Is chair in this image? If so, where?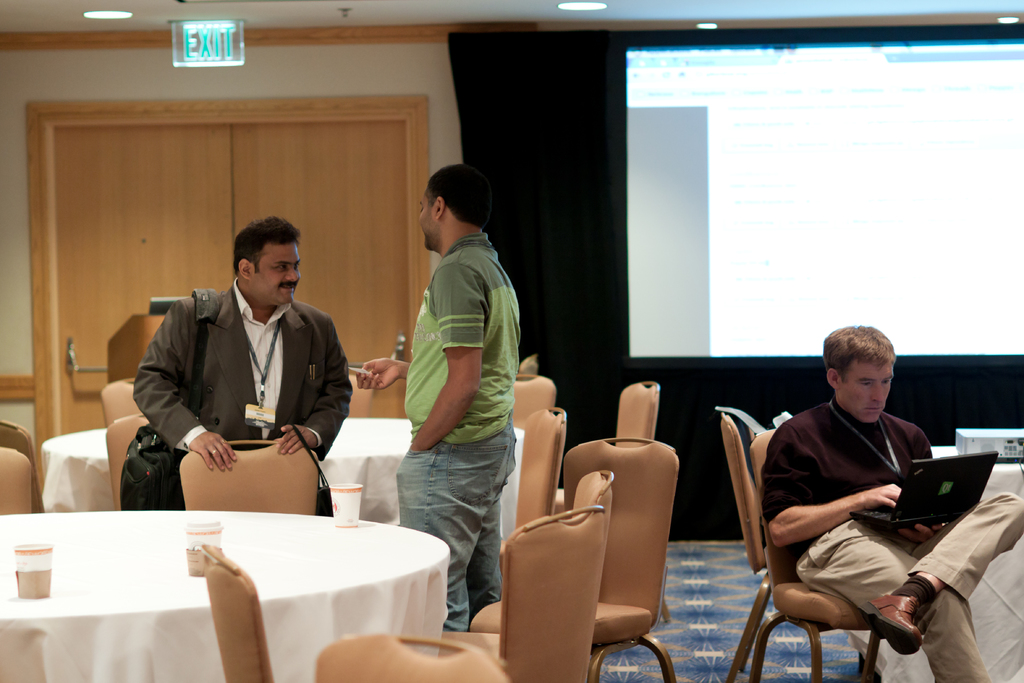
Yes, at 769/424/911/638.
